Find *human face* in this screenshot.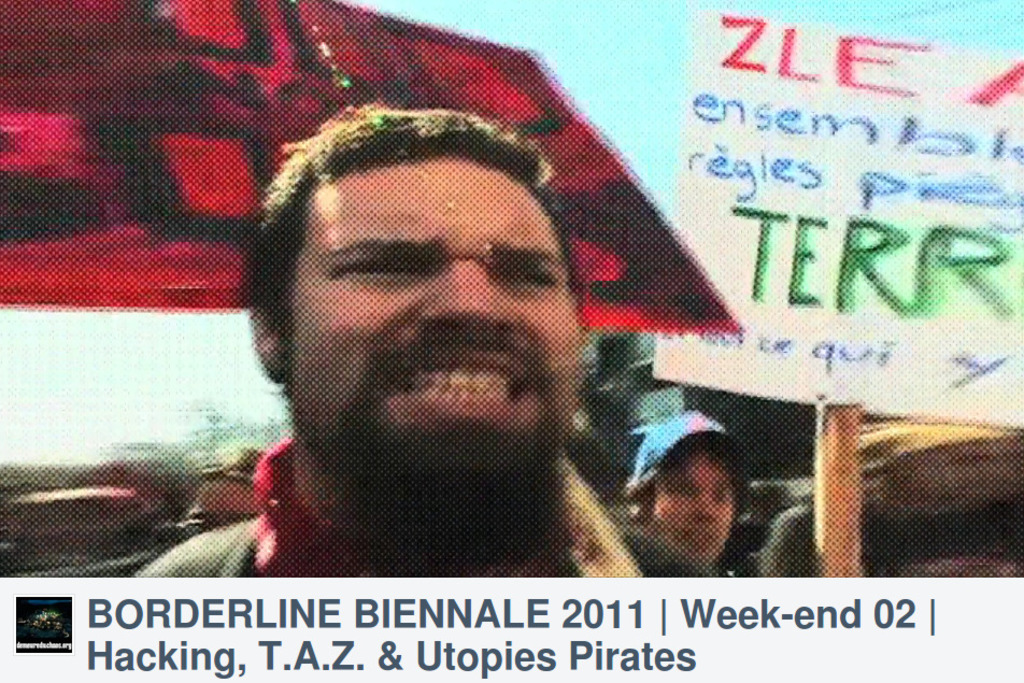
The bounding box for *human face* is [644, 451, 743, 569].
